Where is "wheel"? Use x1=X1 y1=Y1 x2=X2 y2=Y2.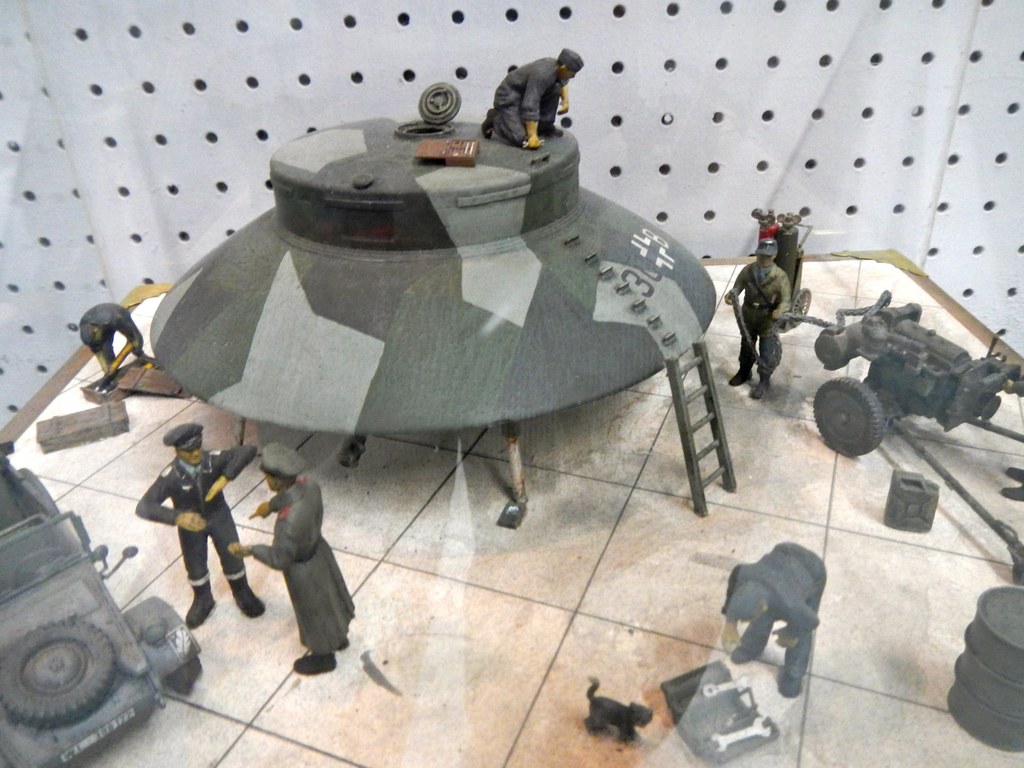
x1=169 y1=653 x2=204 y2=692.
